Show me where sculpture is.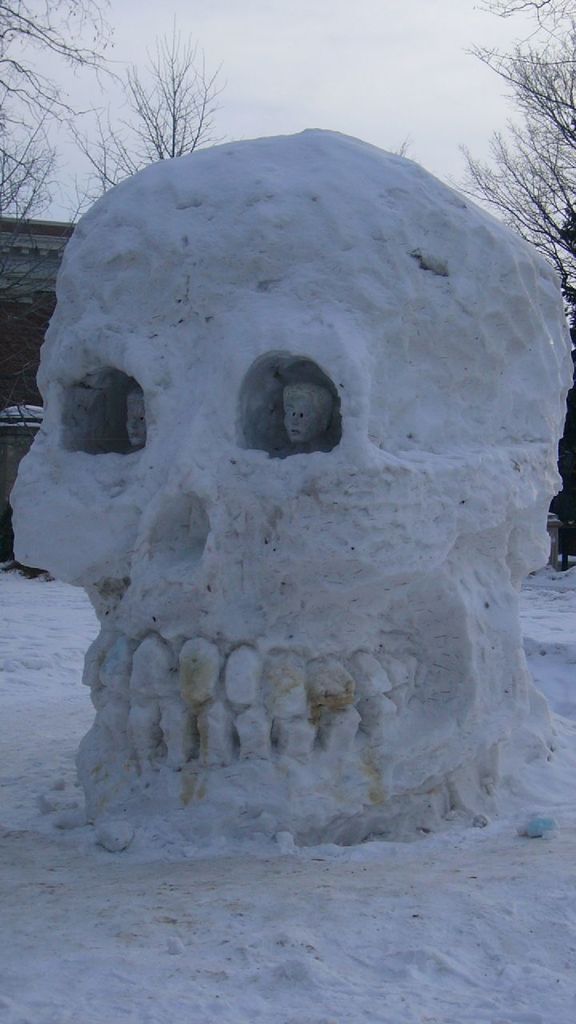
sculpture is at locate(11, 122, 570, 852).
